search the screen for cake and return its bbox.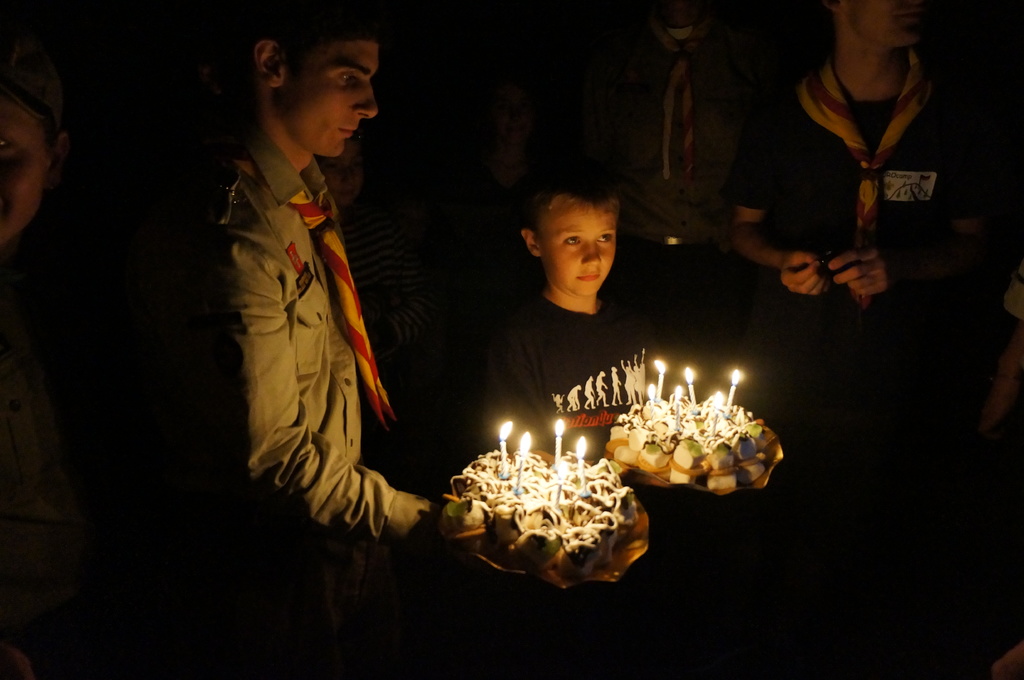
Found: rect(614, 388, 781, 486).
